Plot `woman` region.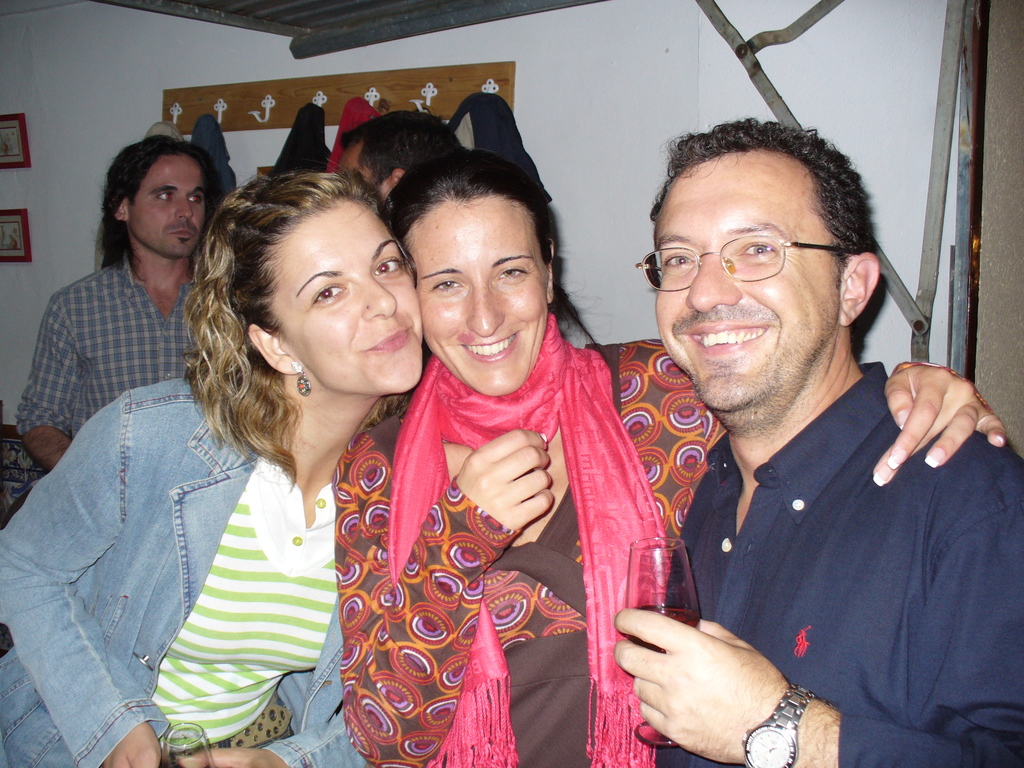
Plotted at 328 147 1006 767.
